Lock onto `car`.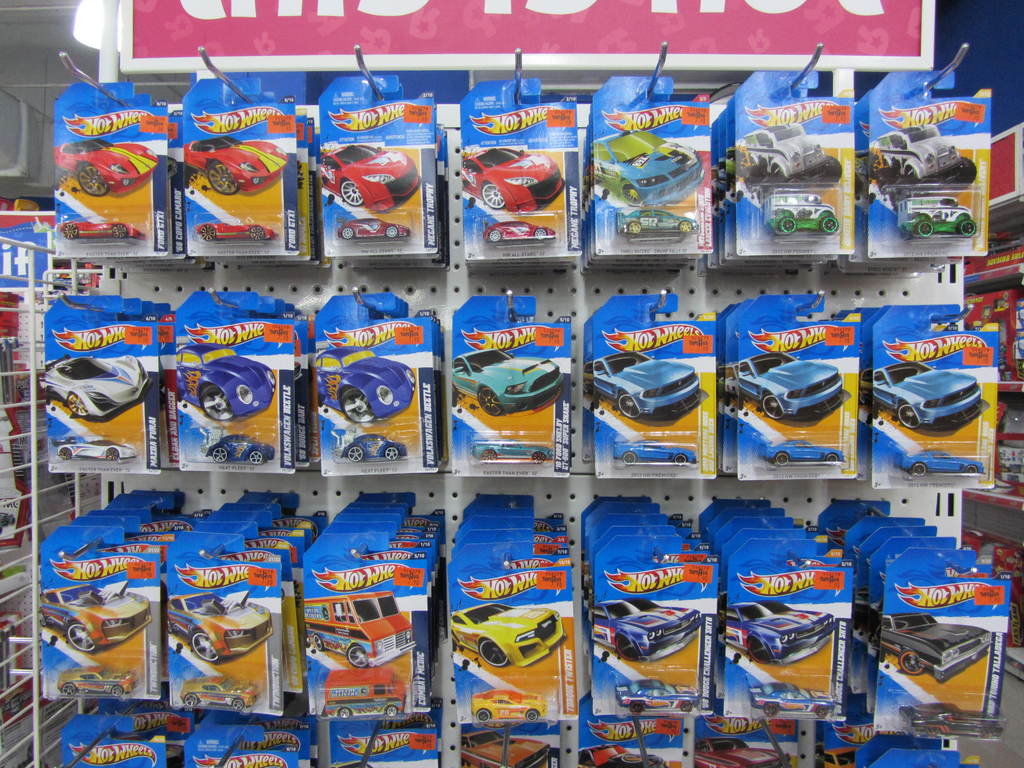
Locked: [816,749,854,767].
